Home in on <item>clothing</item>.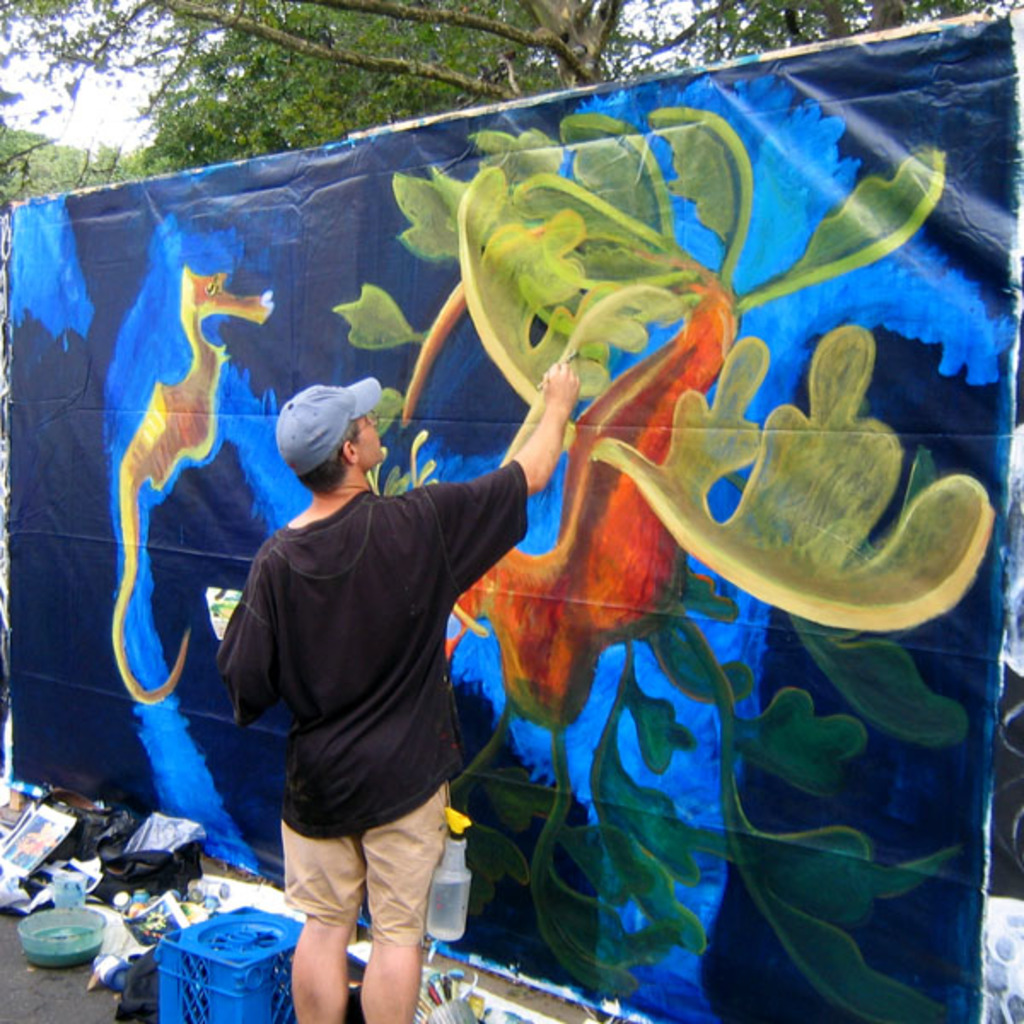
Homed in at box(213, 374, 550, 947).
